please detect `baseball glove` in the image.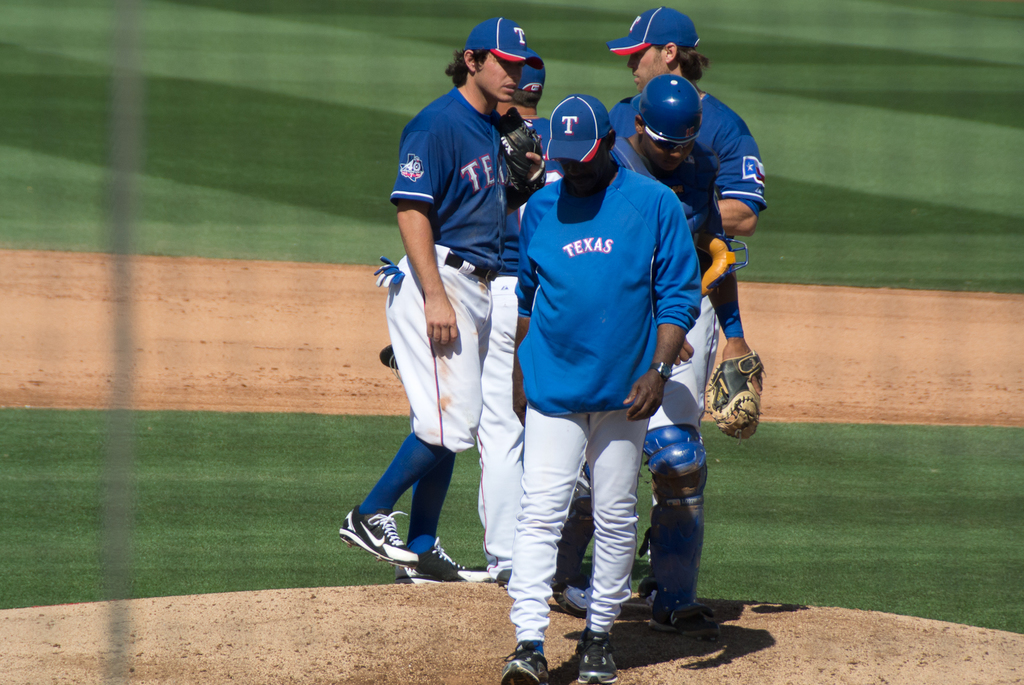
BBox(505, 163, 547, 212).
